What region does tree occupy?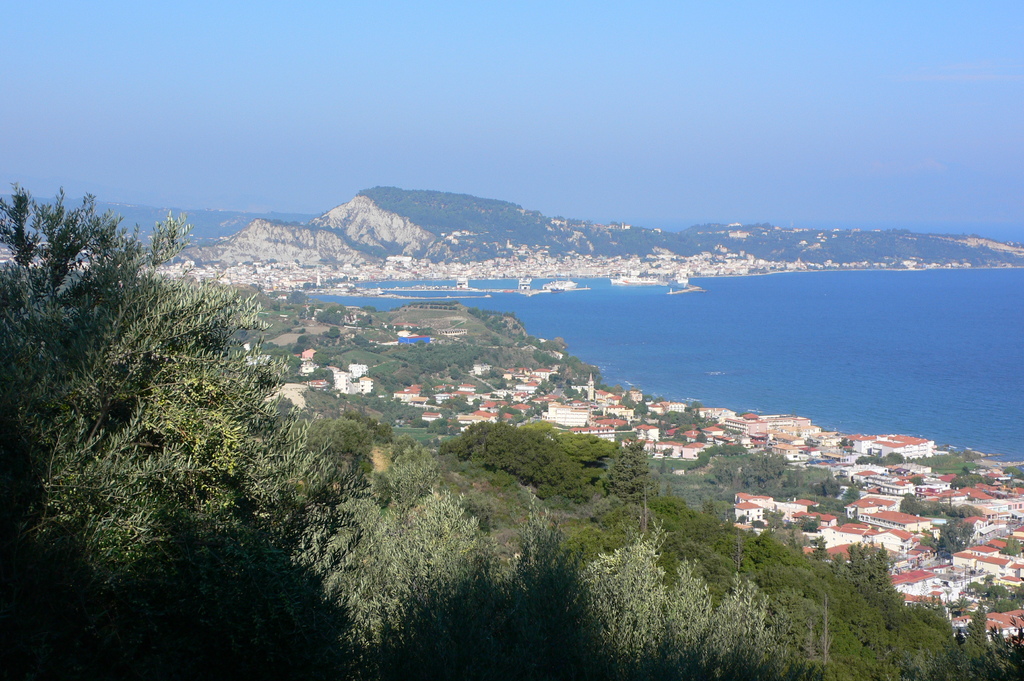
898, 590, 969, 680.
